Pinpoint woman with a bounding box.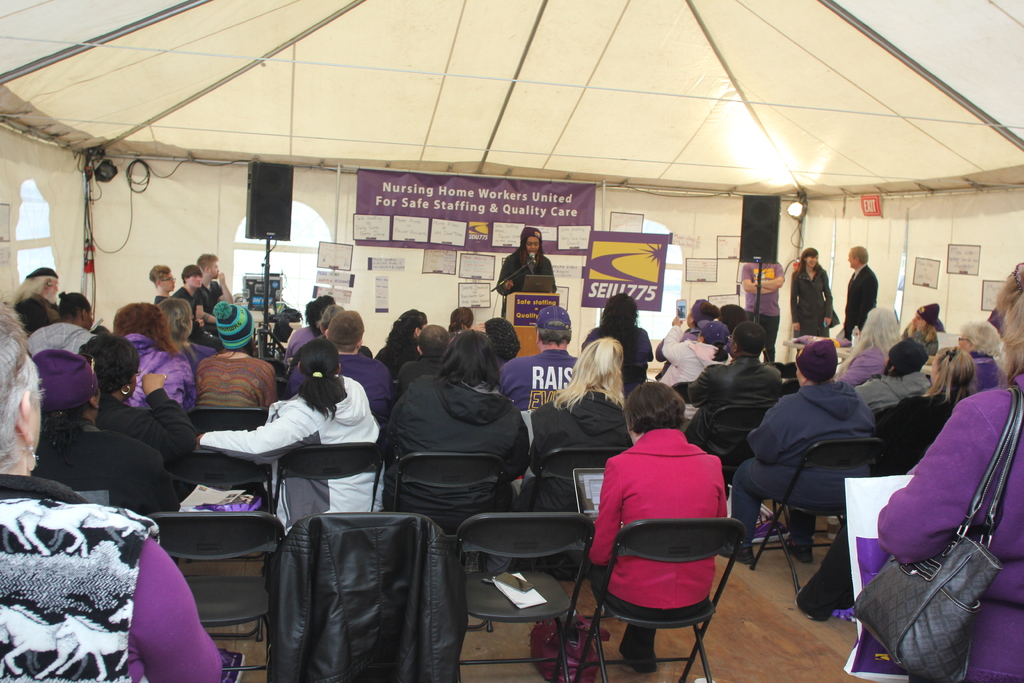
Rect(582, 292, 653, 390).
